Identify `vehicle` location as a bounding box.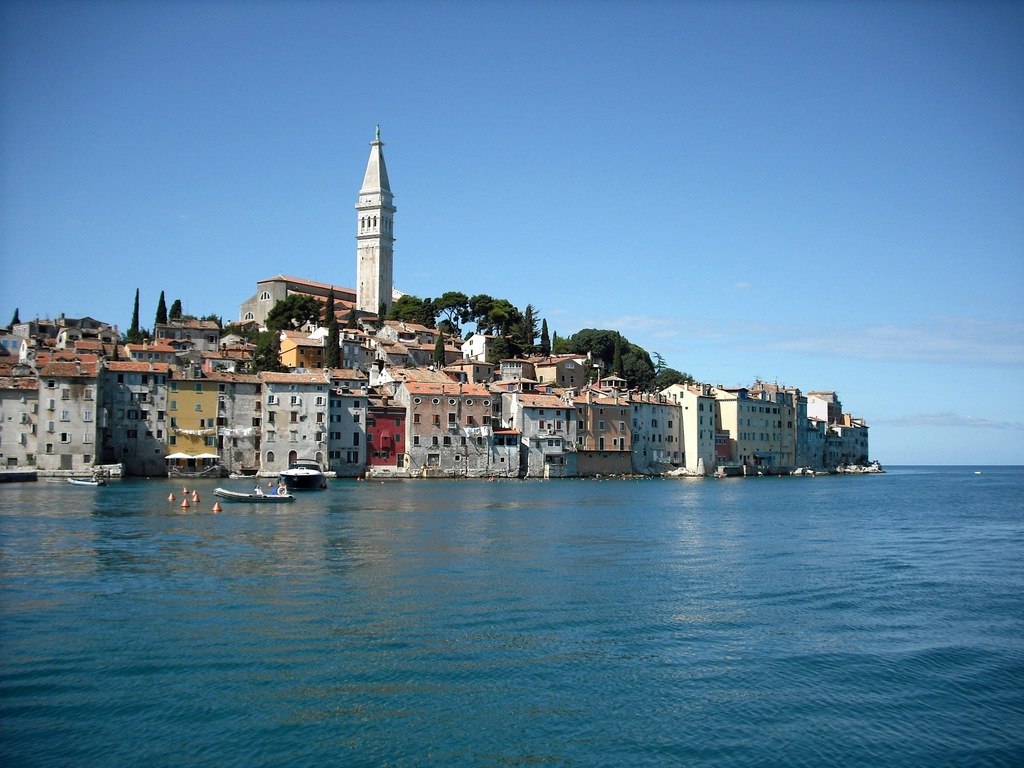
l=49, t=476, r=65, b=484.
